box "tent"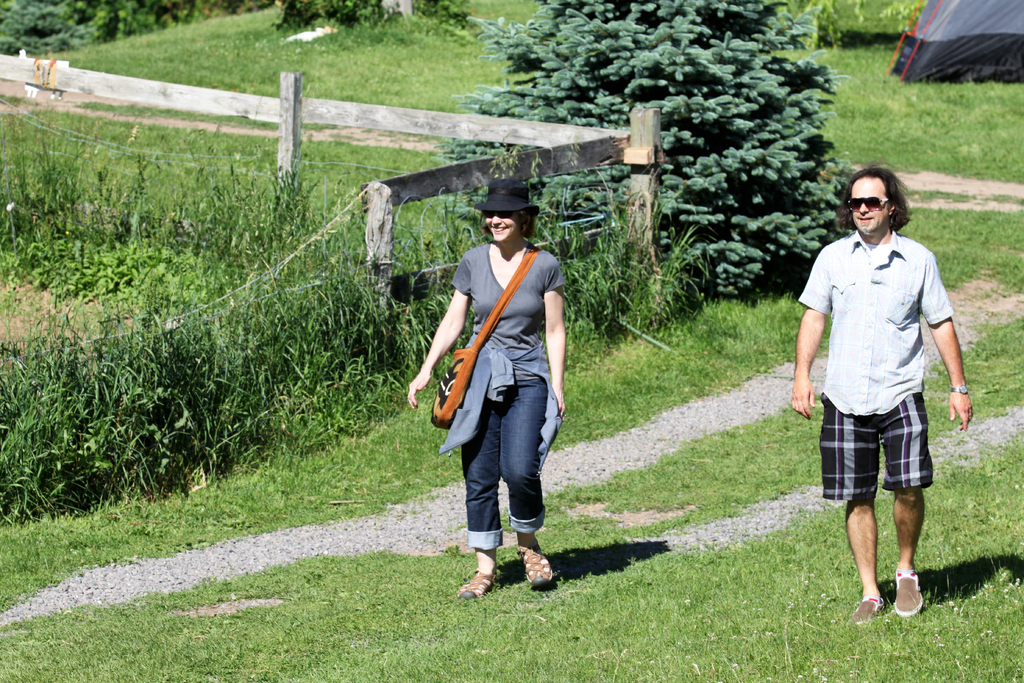
<region>908, 0, 1023, 67</region>
